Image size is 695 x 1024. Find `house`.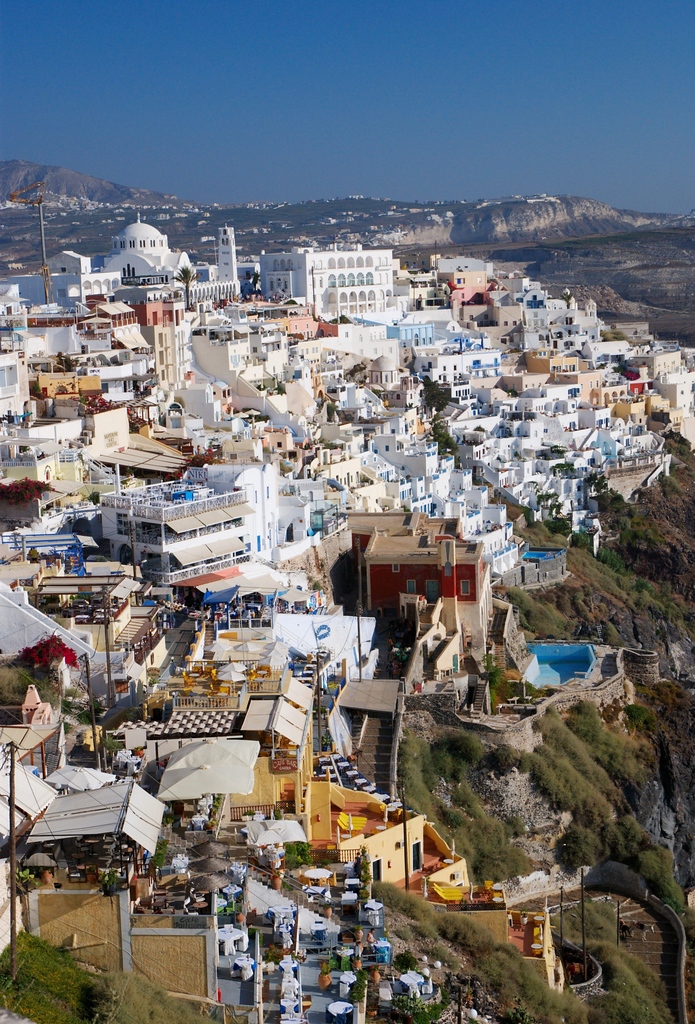
select_region(0, 344, 38, 419).
